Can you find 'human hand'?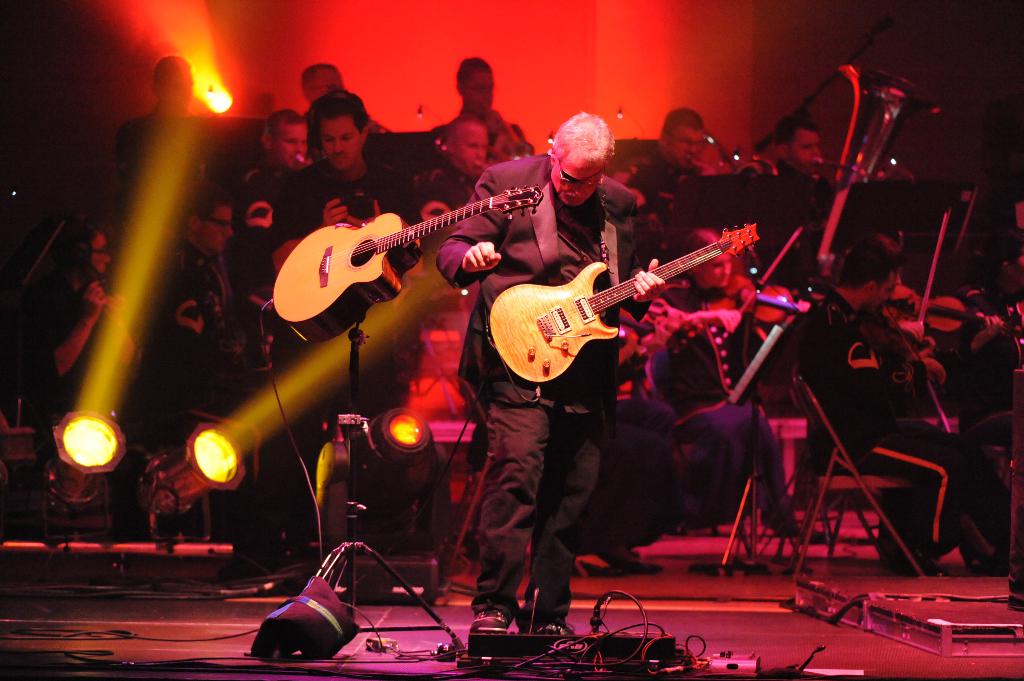
Yes, bounding box: [x1=638, y1=258, x2=665, y2=303].
